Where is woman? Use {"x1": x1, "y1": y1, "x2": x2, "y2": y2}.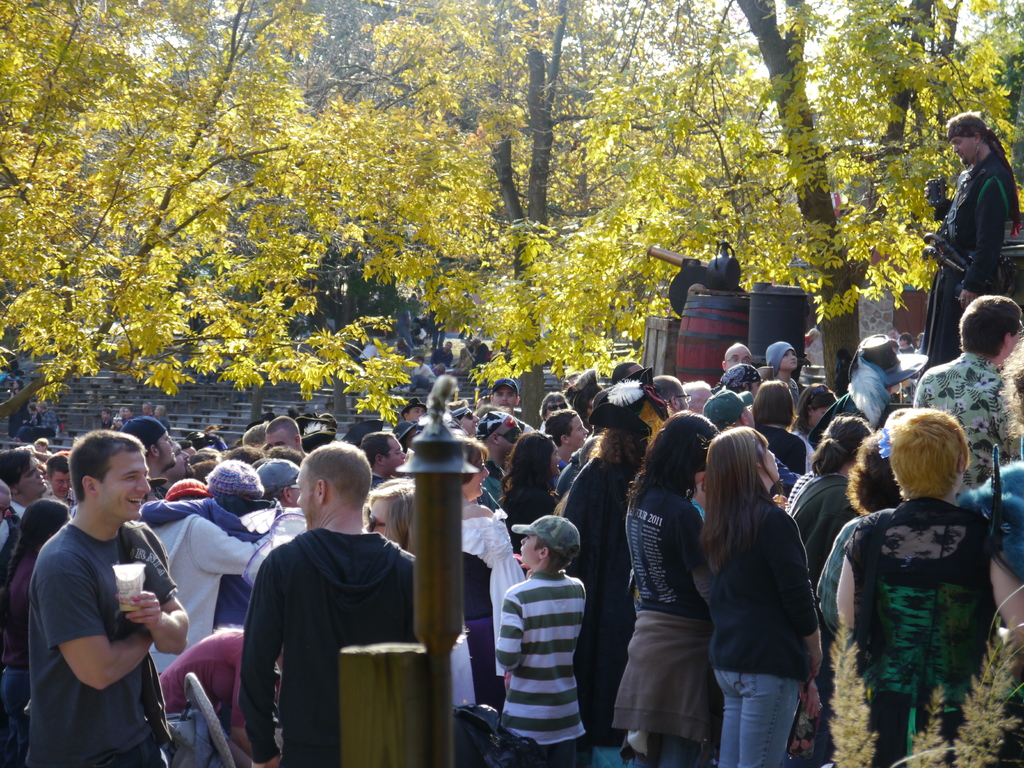
{"x1": 682, "y1": 408, "x2": 839, "y2": 767}.
